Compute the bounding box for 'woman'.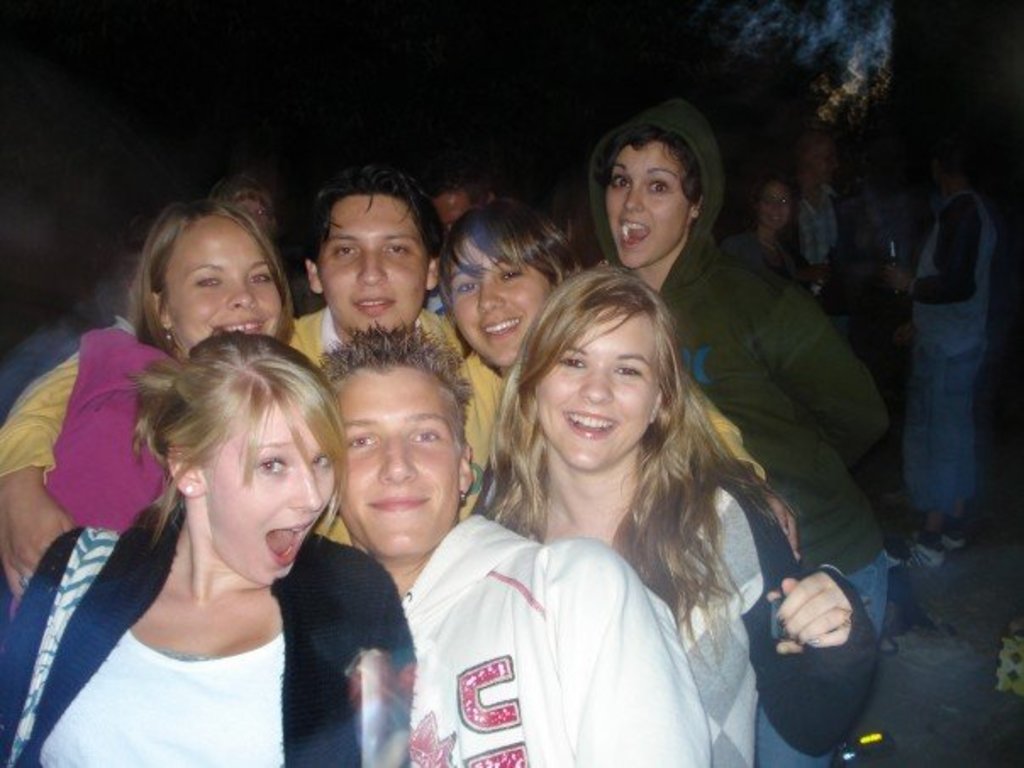
locate(0, 193, 292, 583).
